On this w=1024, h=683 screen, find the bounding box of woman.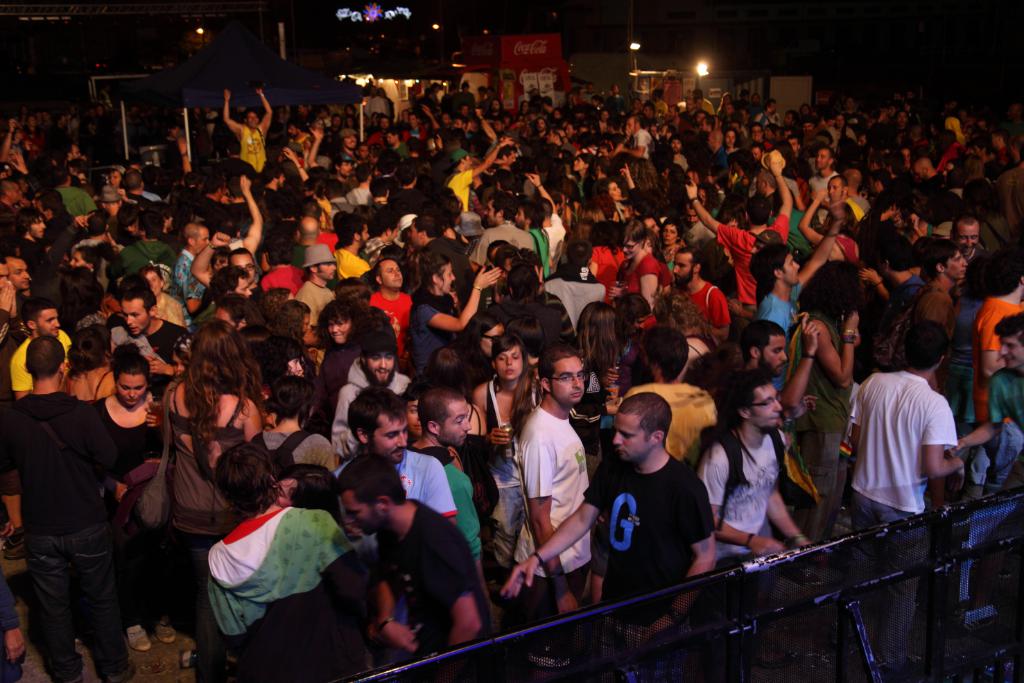
Bounding box: x1=610, y1=290, x2=656, y2=388.
